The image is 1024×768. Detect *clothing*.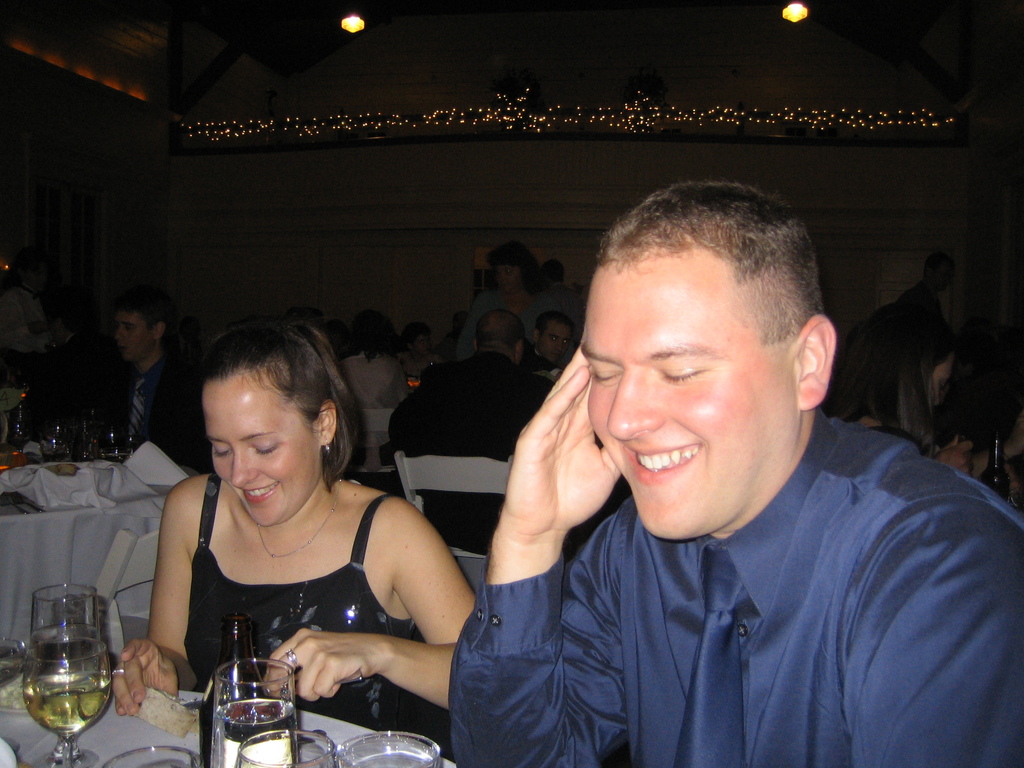
Detection: bbox(164, 482, 435, 755).
